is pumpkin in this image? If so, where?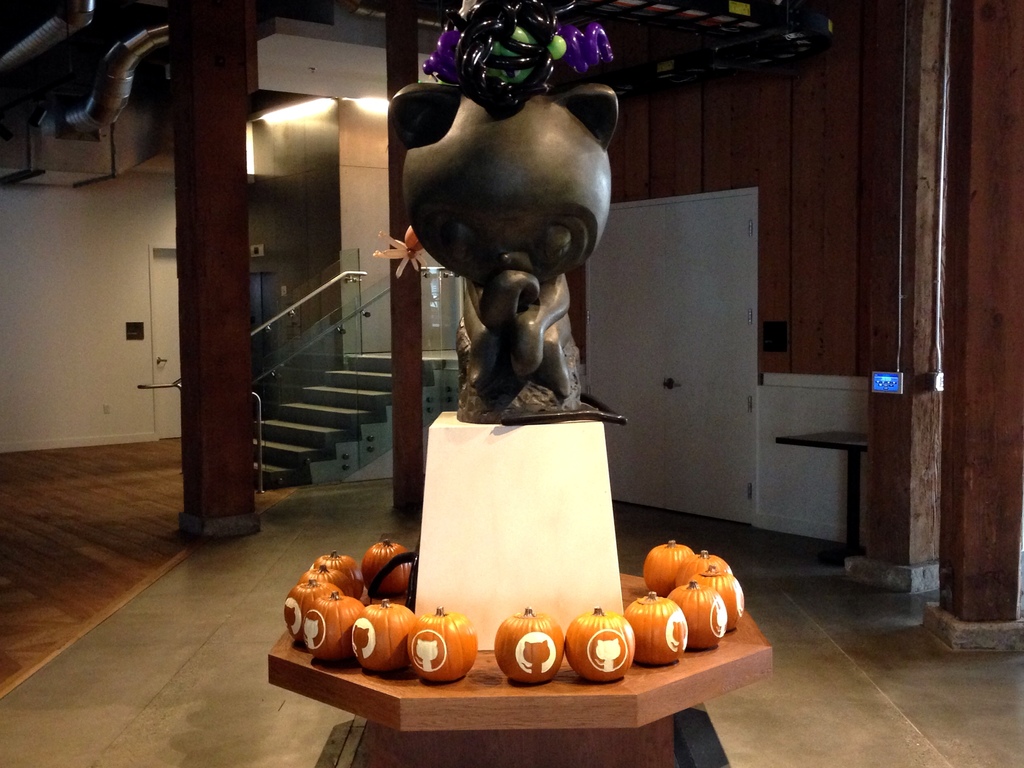
Yes, at <region>284, 577, 338, 641</region>.
